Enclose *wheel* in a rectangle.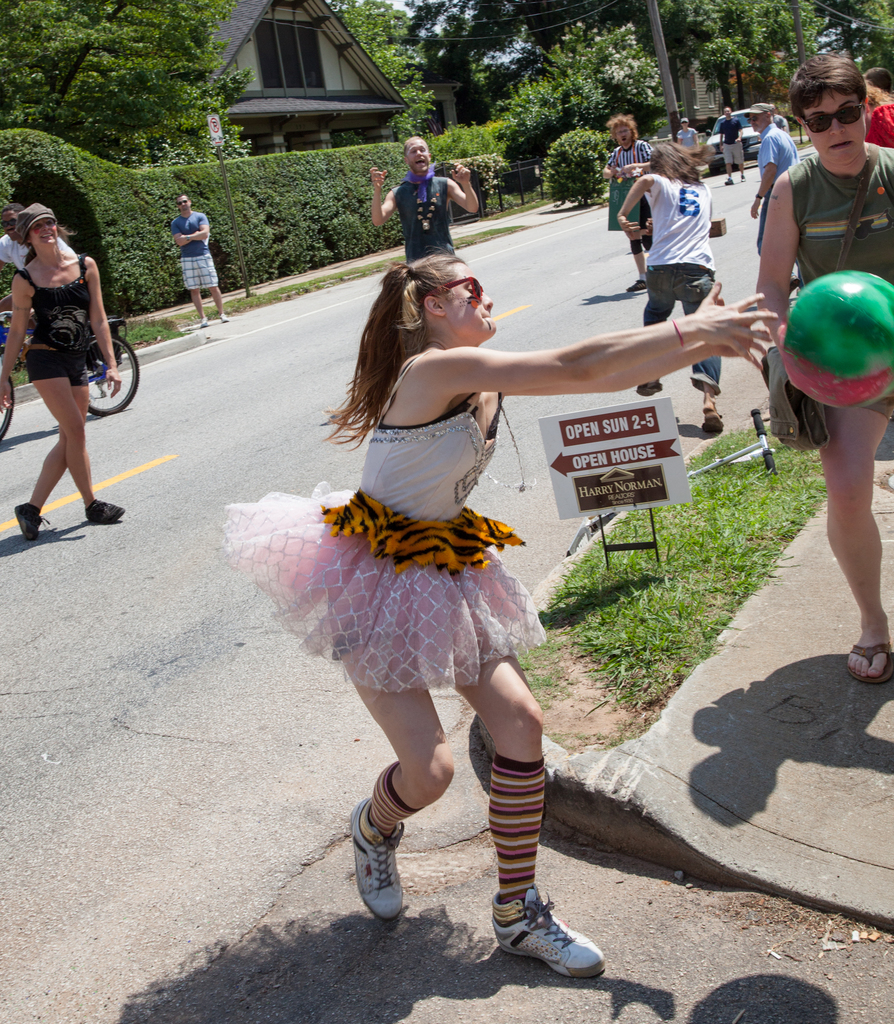
pyautogui.locateOnScreen(0, 370, 17, 442).
